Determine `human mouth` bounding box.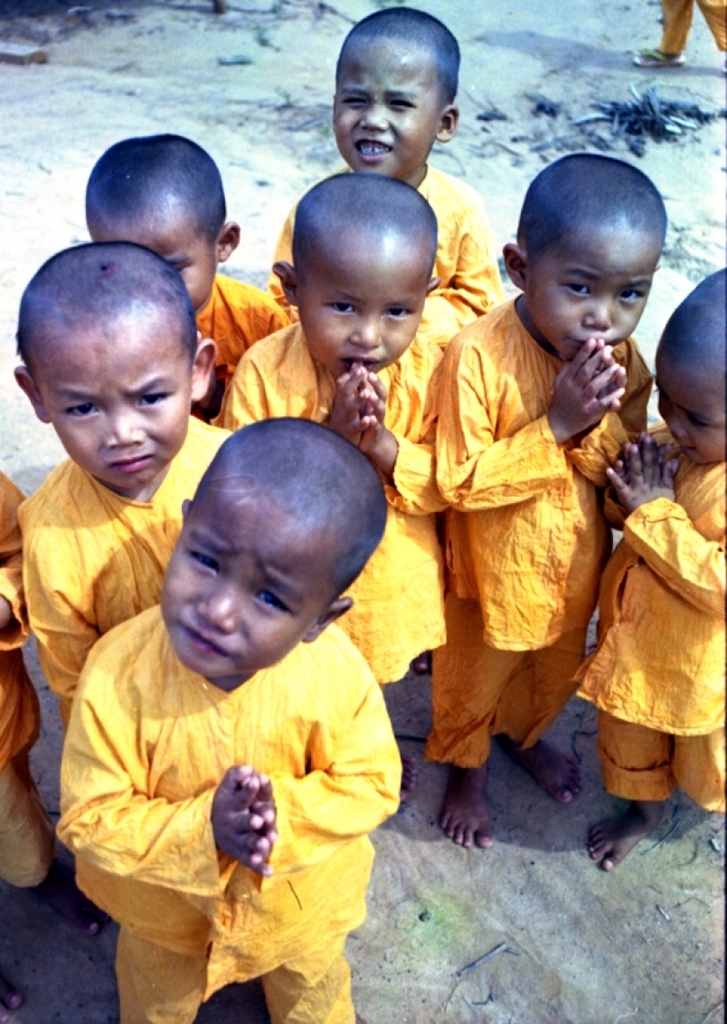
Determined: (112,453,153,471).
